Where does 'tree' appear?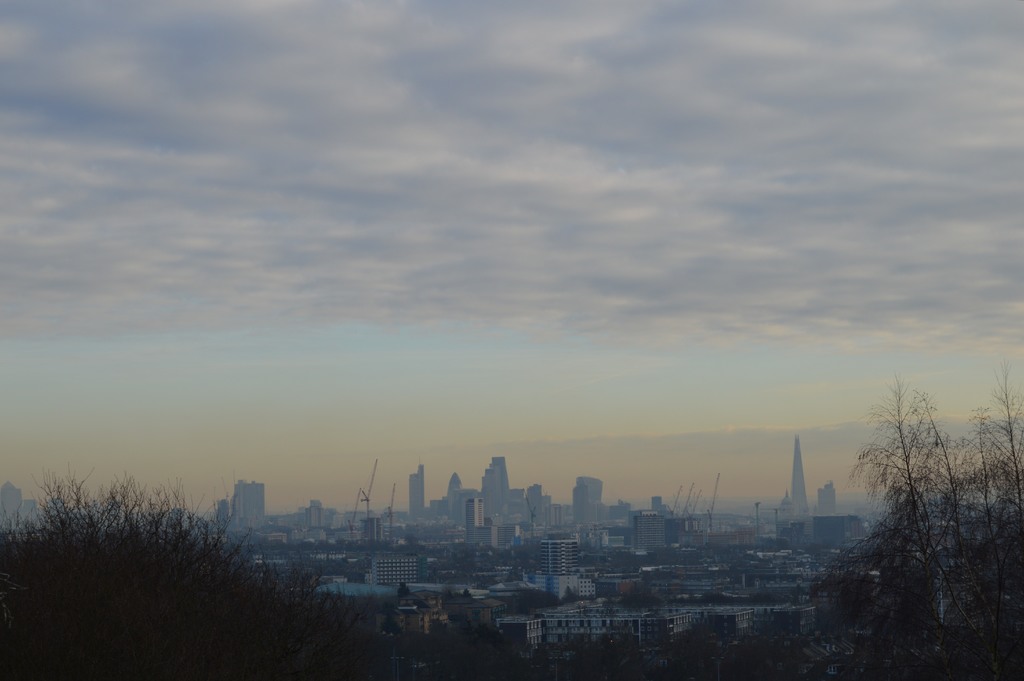
Appears at {"left": 553, "top": 630, "right": 649, "bottom": 680}.
